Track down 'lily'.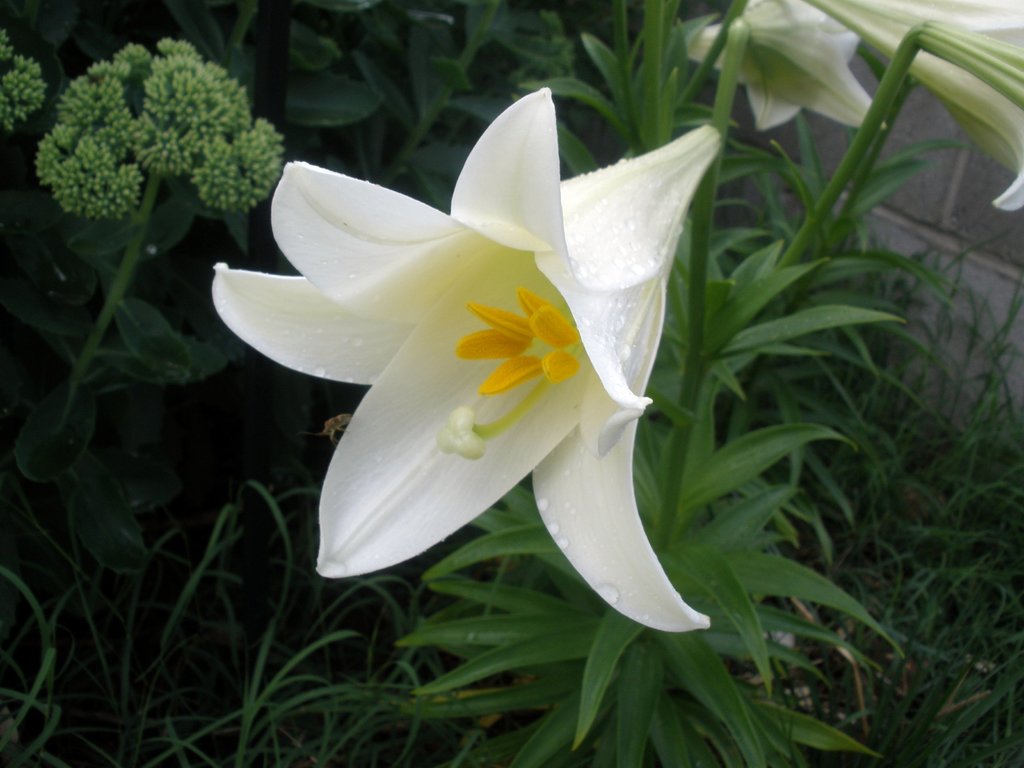
Tracked to bbox(679, 0, 886, 131).
